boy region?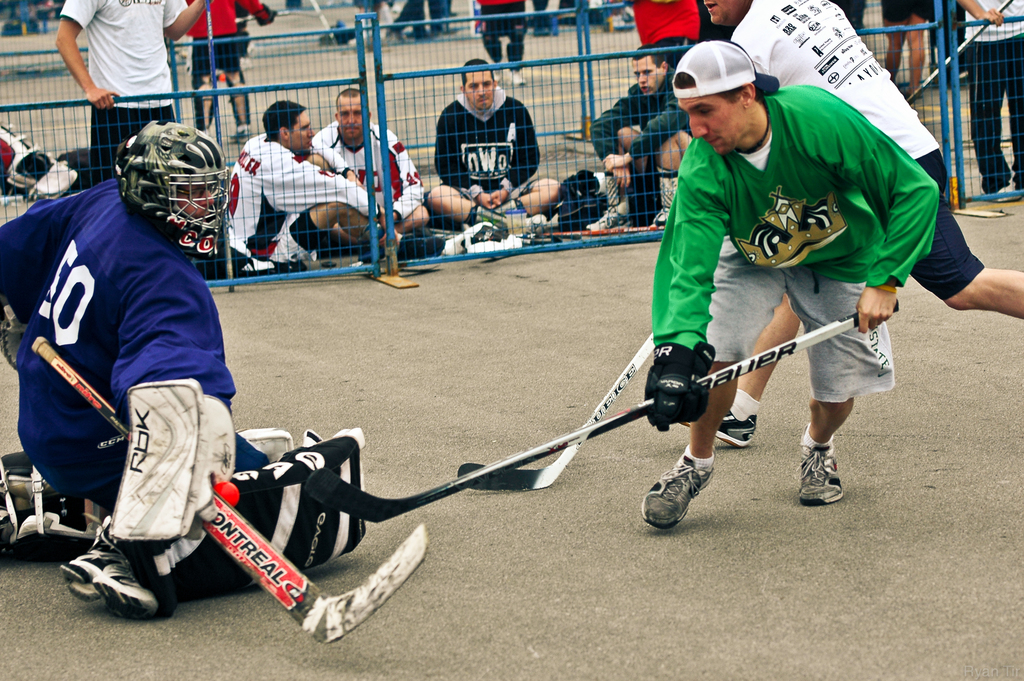
box=[384, 0, 435, 49]
